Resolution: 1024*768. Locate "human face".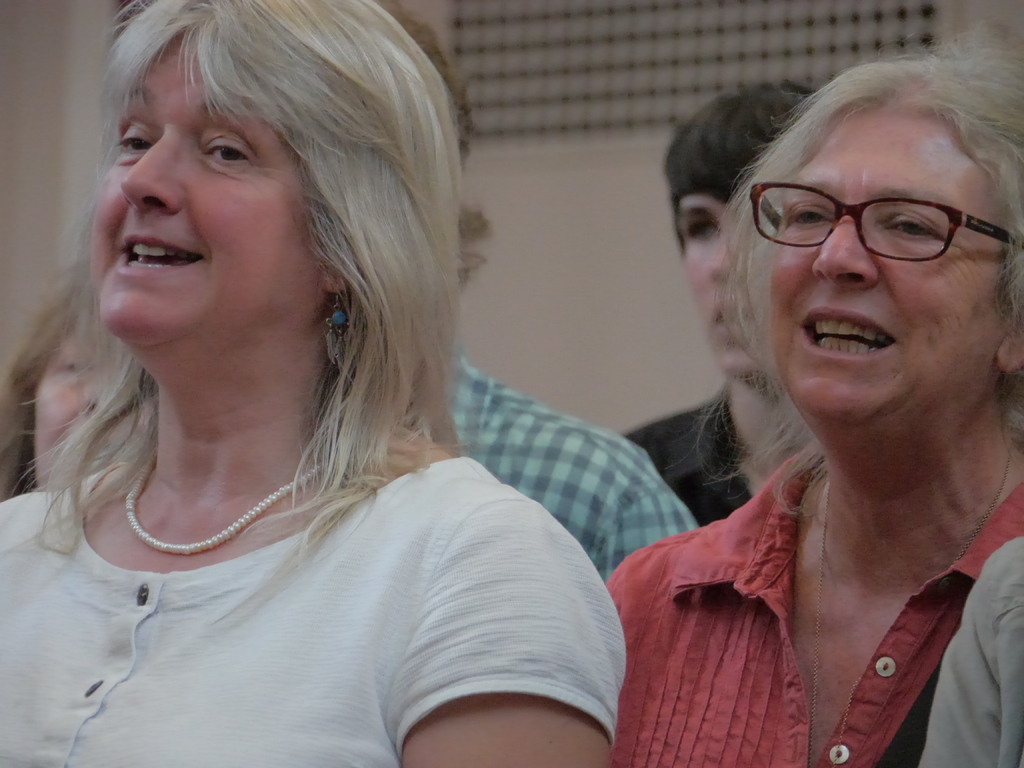
left=90, top=32, right=321, bottom=347.
